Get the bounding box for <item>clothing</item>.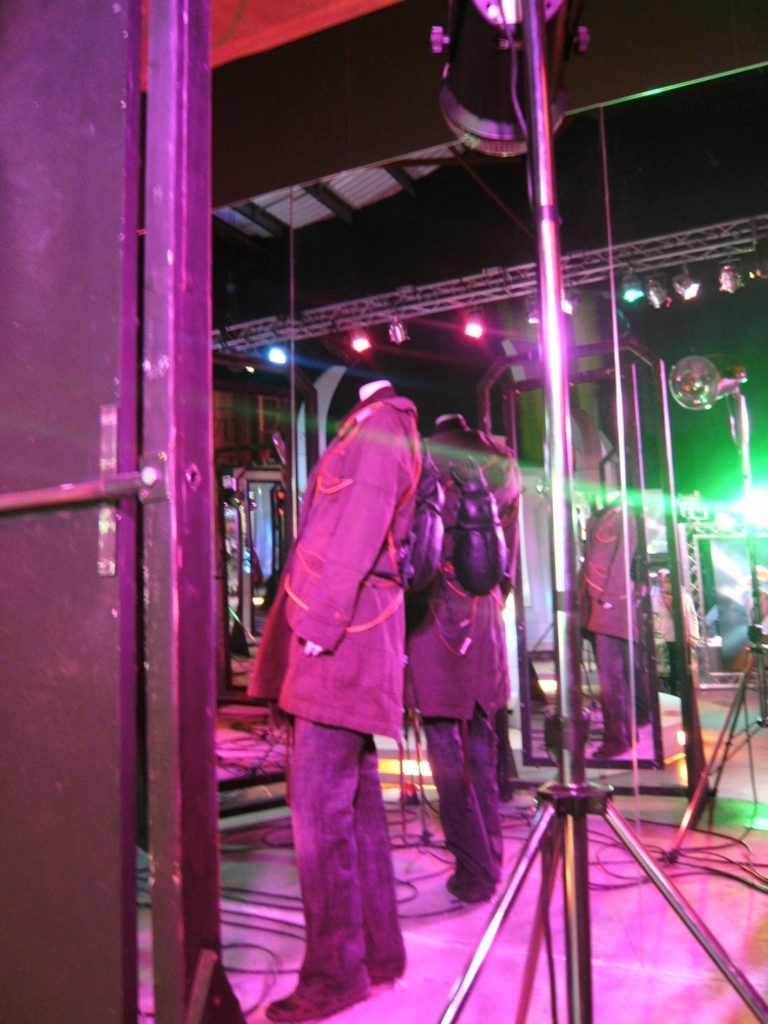
box(404, 413, 518, 902).
